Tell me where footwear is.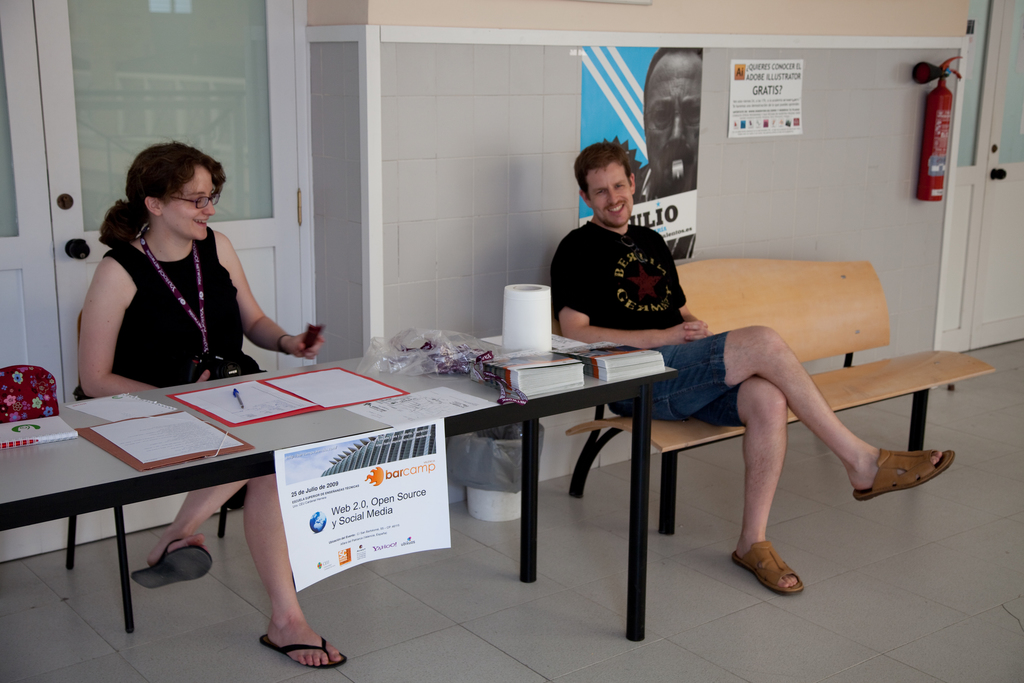
footwear is at bbox(131, 536, 215, 588).
